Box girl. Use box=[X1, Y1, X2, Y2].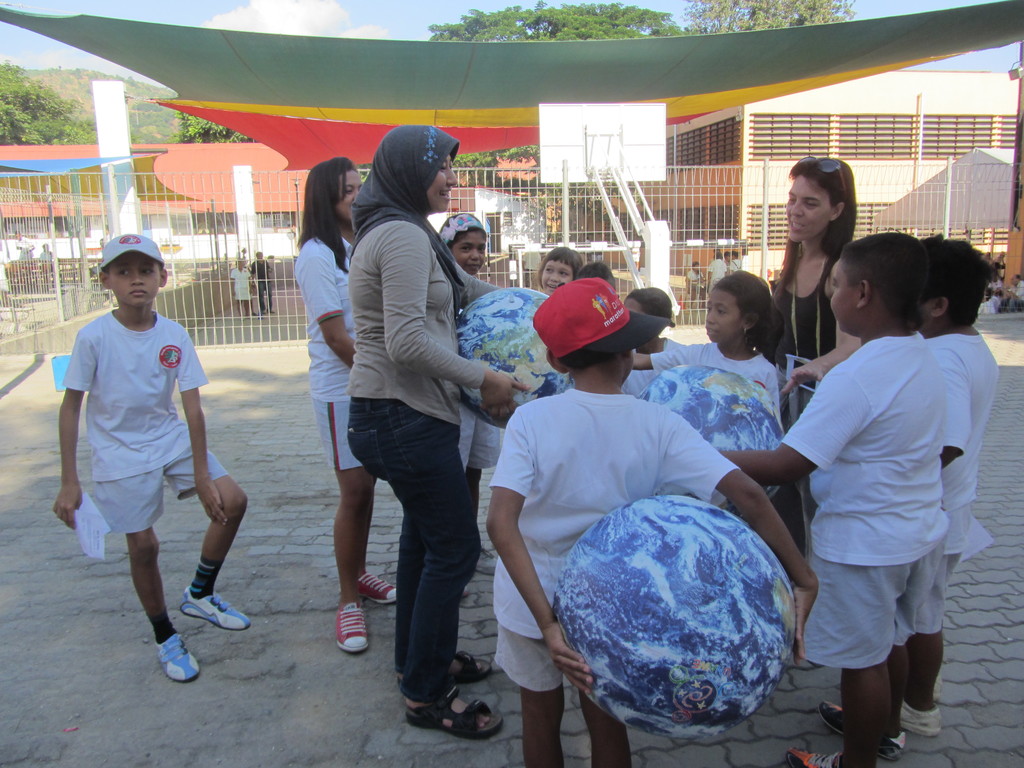
box=[632, 273, 781, 520].
